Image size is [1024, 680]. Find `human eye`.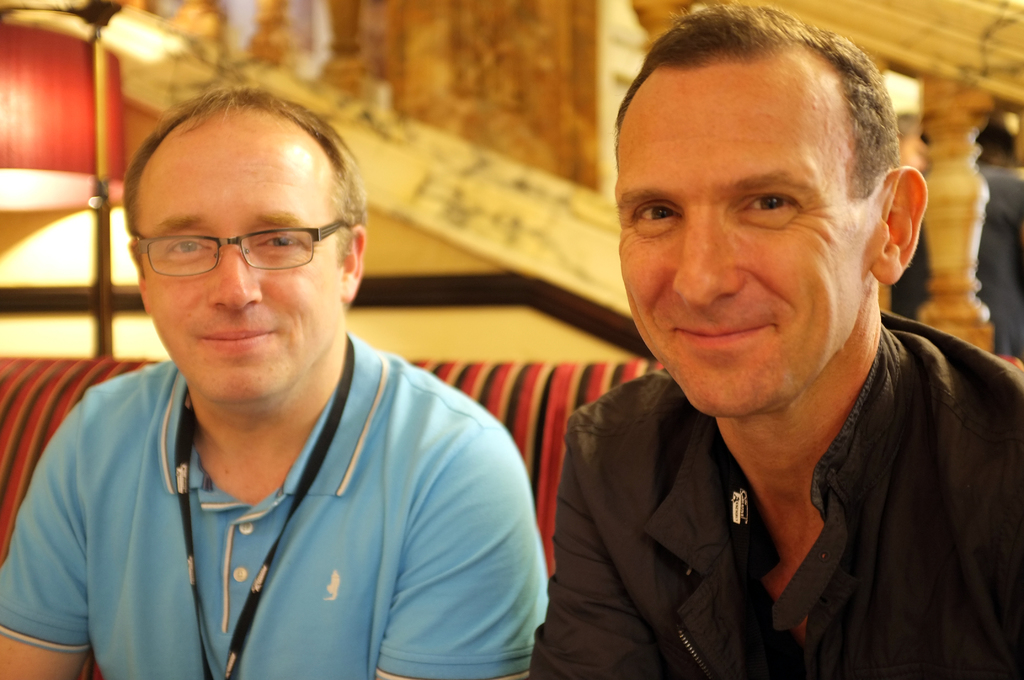
{"x1": 159, "y1": 231, "x2": 214, "y2": 262}.
